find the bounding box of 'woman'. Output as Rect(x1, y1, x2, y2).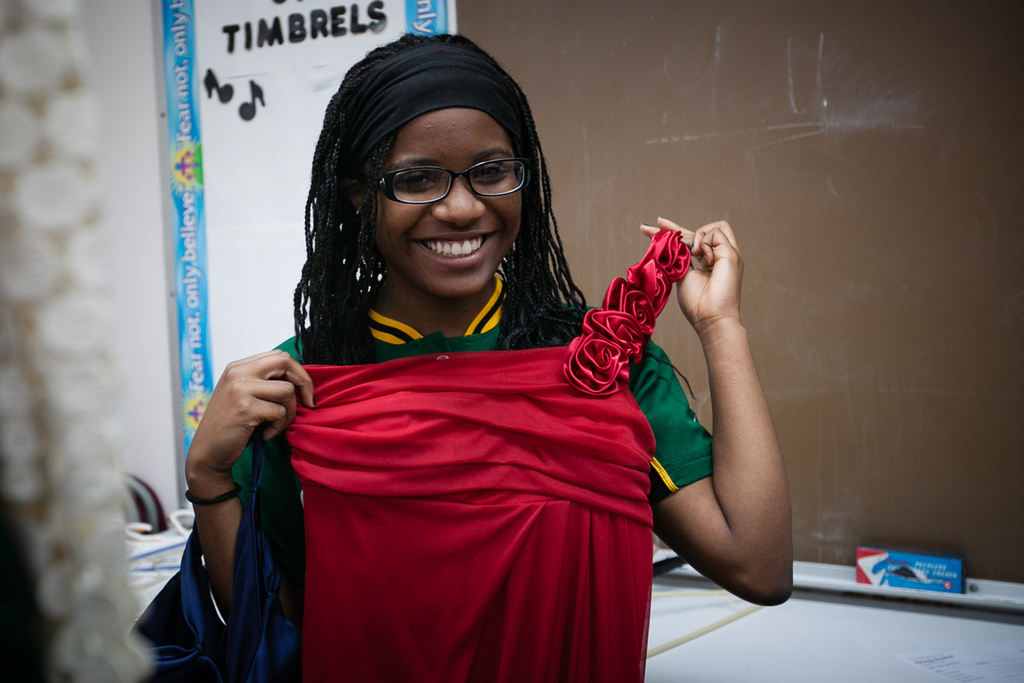
Rect(202, 67, 718, 660).
